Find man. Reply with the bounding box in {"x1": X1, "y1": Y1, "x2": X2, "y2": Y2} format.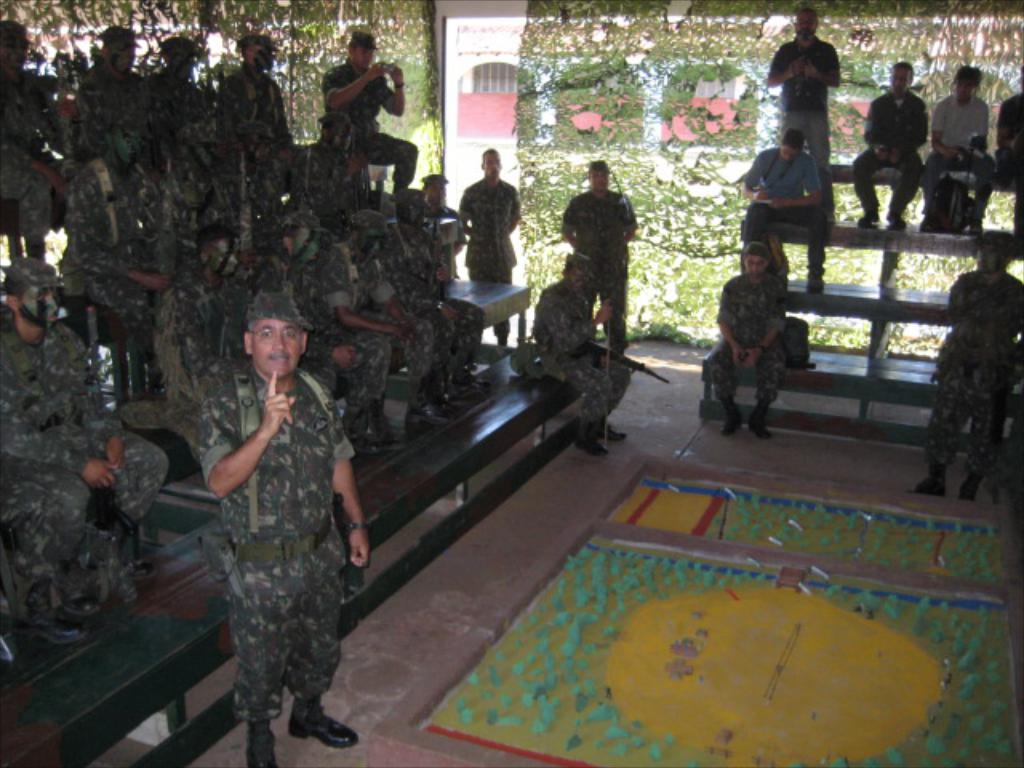
{"x1": 320, "y1": 211, "x2": 453, "y2": 438}.
